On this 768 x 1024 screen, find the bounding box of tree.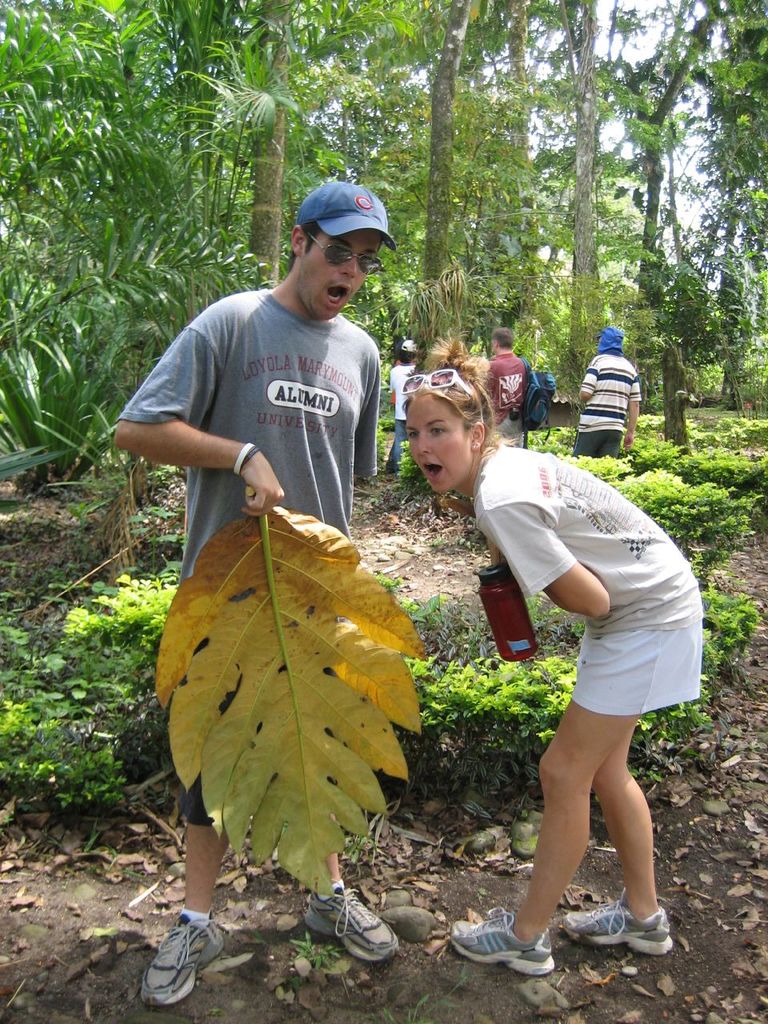
Bounding box: box(592, 0, 720, 412).
